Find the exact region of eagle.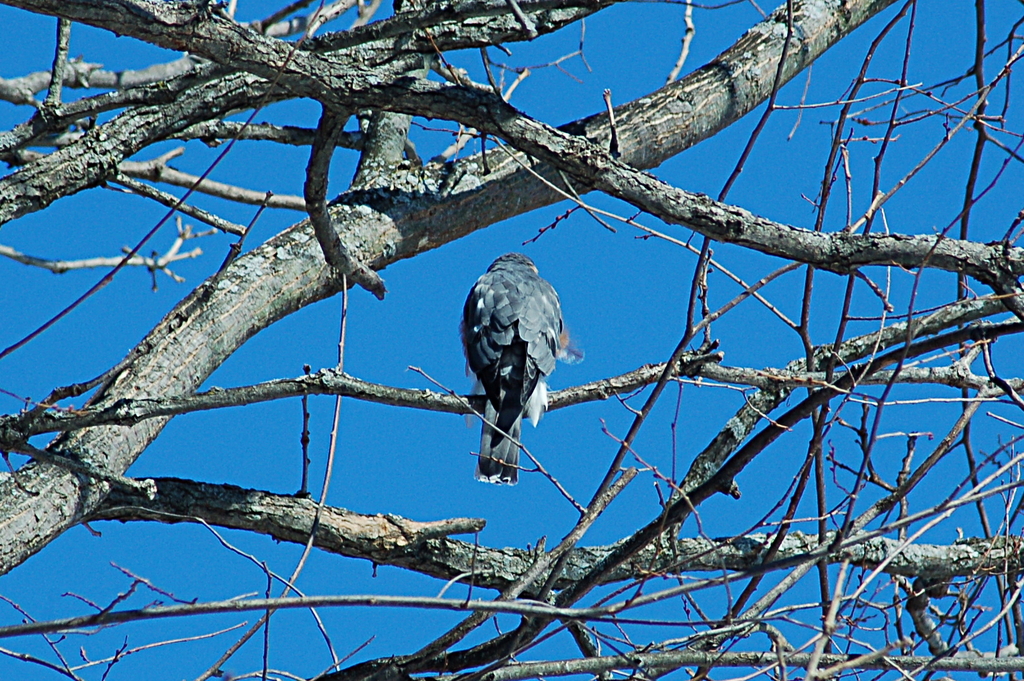
Exact region: box(456, 252, 570, 486).
